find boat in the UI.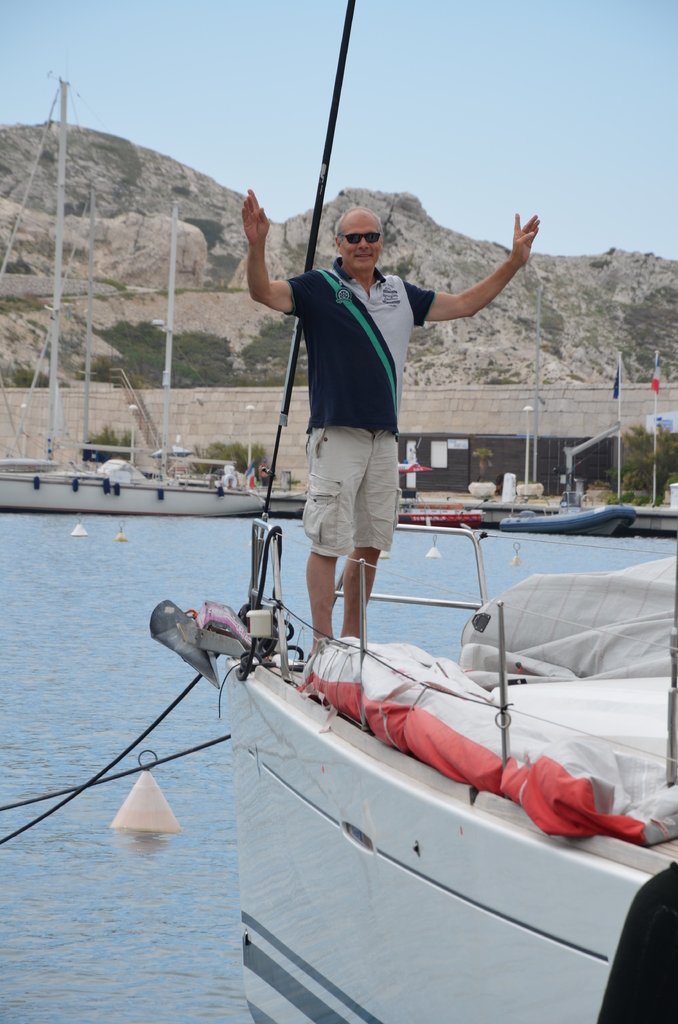
UI element at bbox=[392, 489, 474, 534].
